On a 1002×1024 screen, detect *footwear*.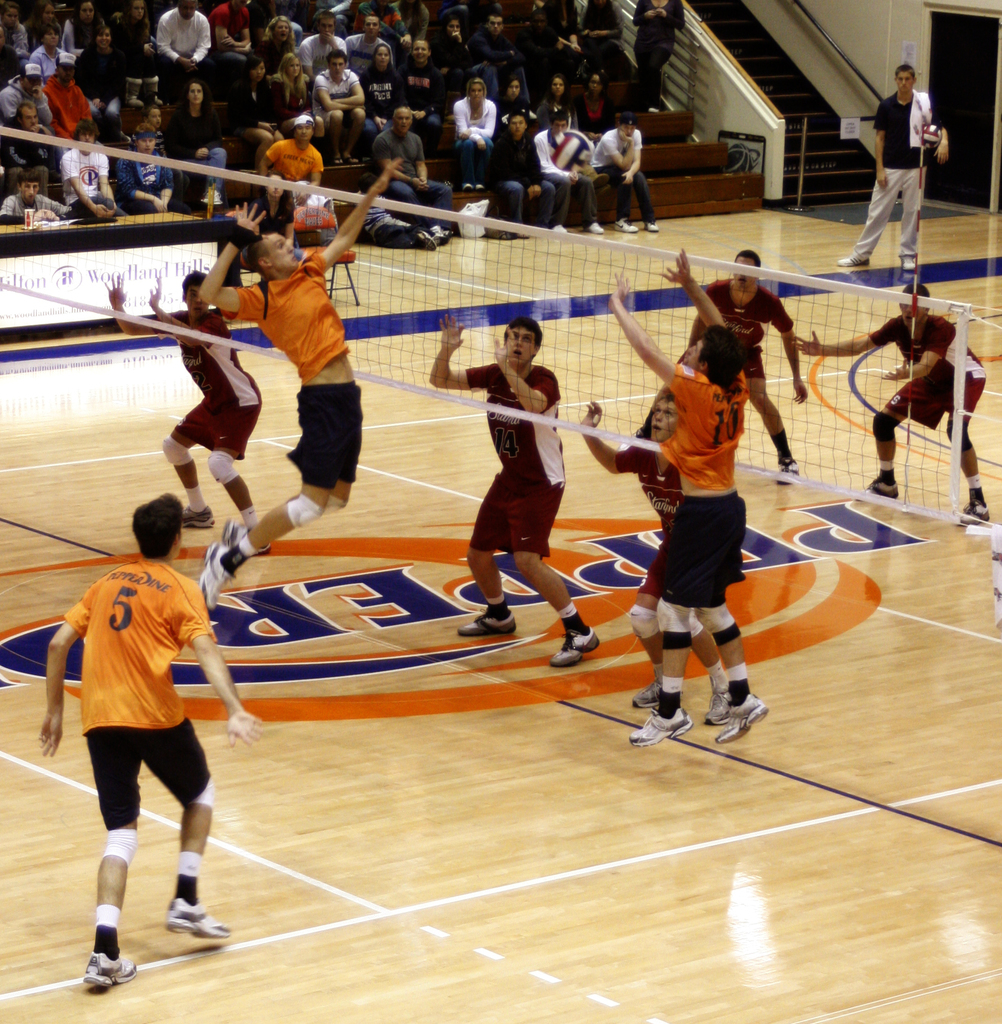
[854, 475, 901, 499].
